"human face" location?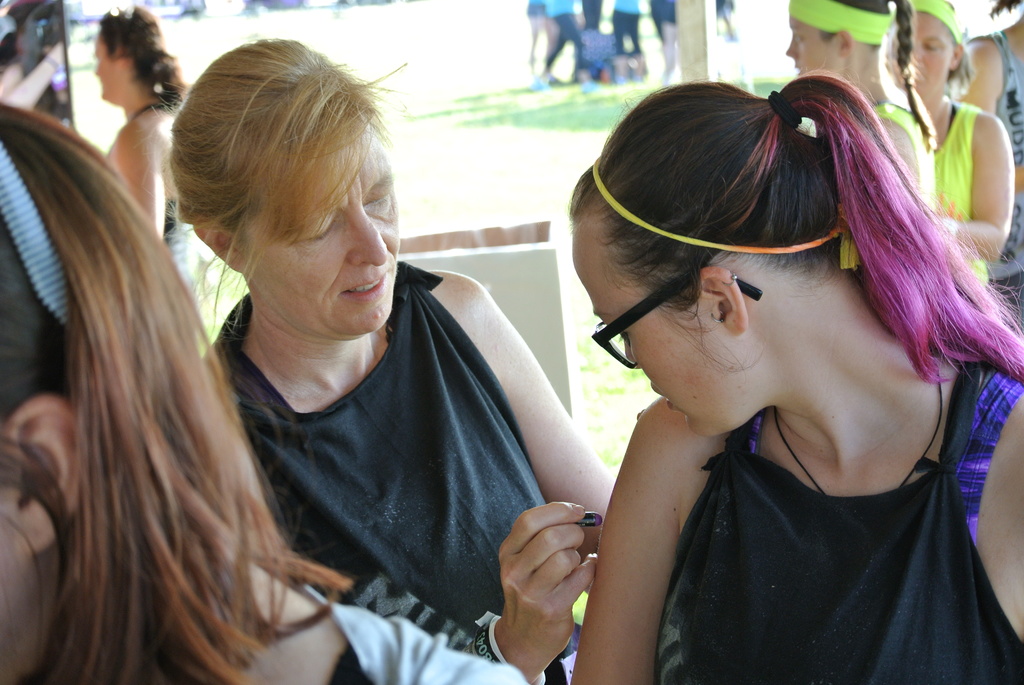
(left=240, top=127, right=397, bottom=346)
